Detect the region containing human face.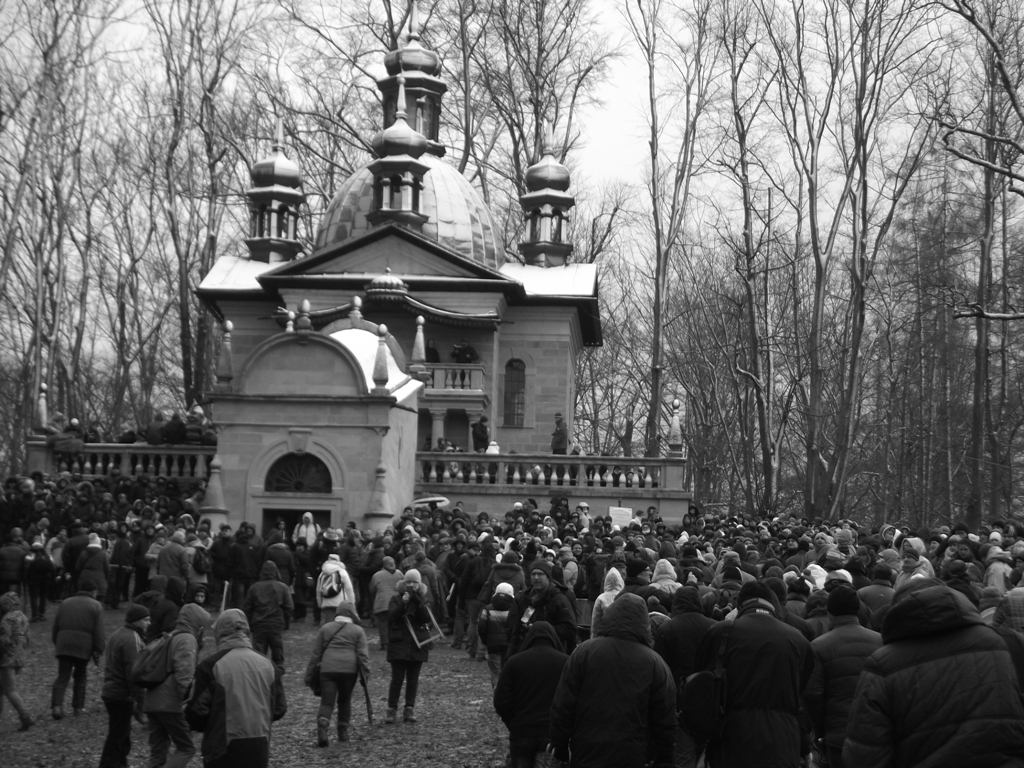
locate(531, 567, 547, 590).
